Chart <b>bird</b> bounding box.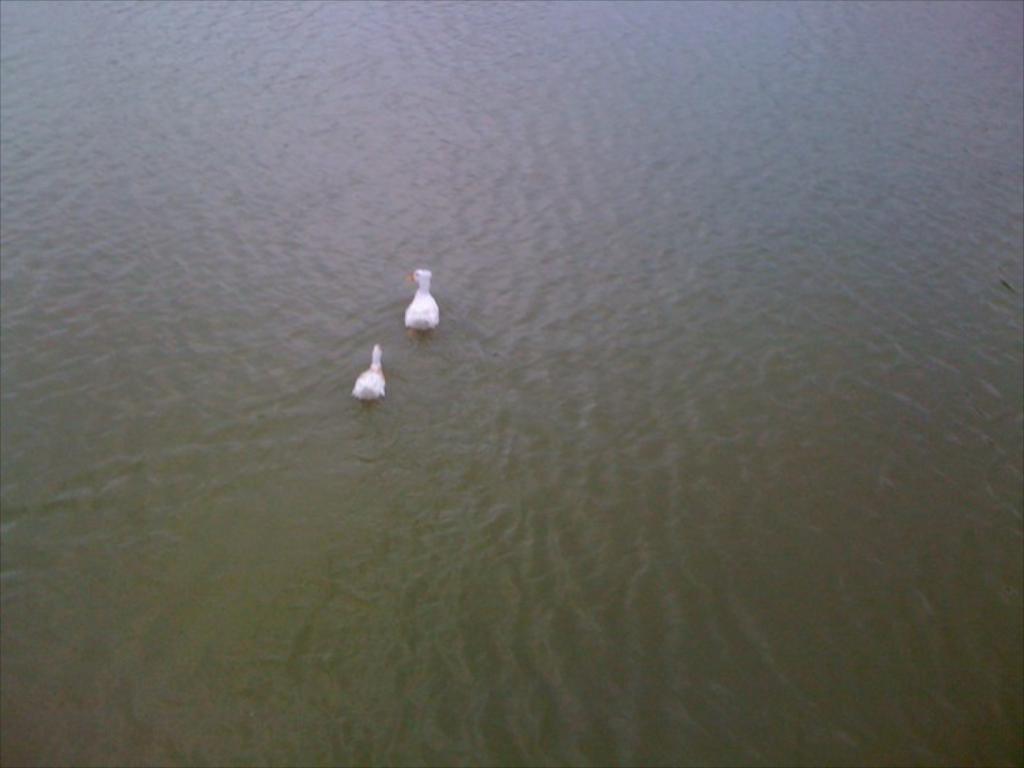
Charted: bbox=(353, 338, 382, 396).
